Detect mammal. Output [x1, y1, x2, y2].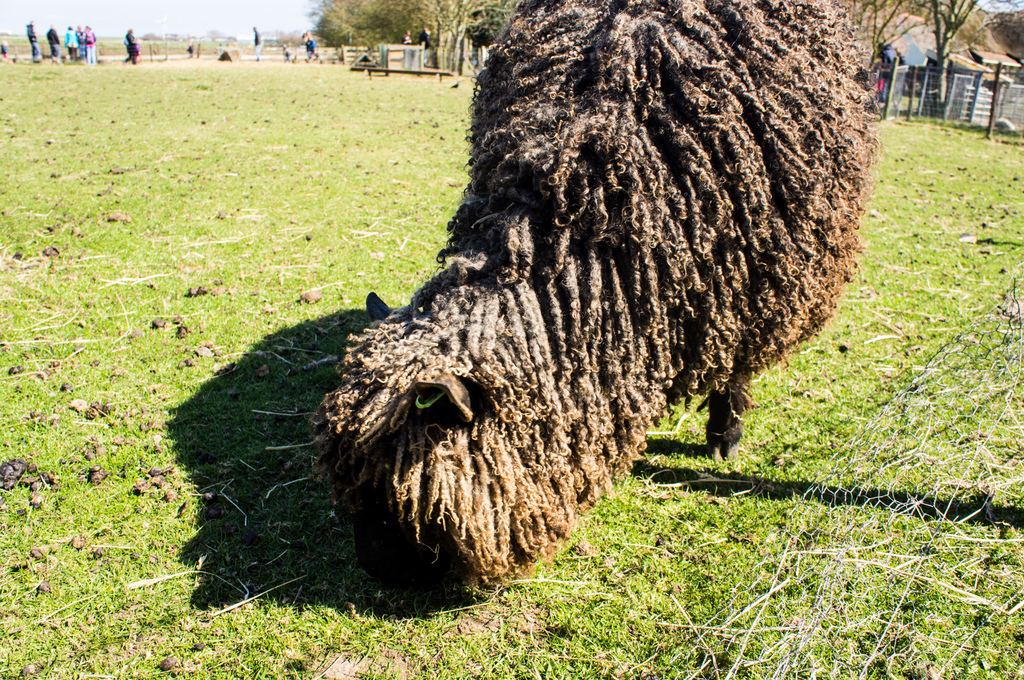
[75, 27, 85, 58].
